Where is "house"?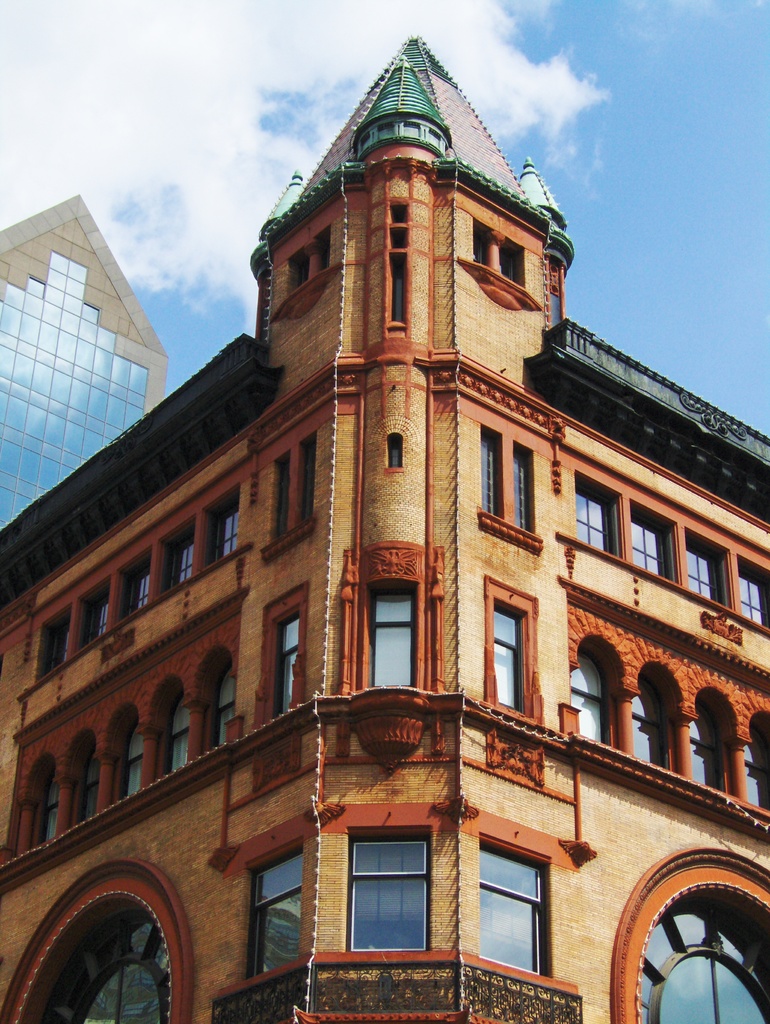
select_region(0, 36, 769, 1023).
